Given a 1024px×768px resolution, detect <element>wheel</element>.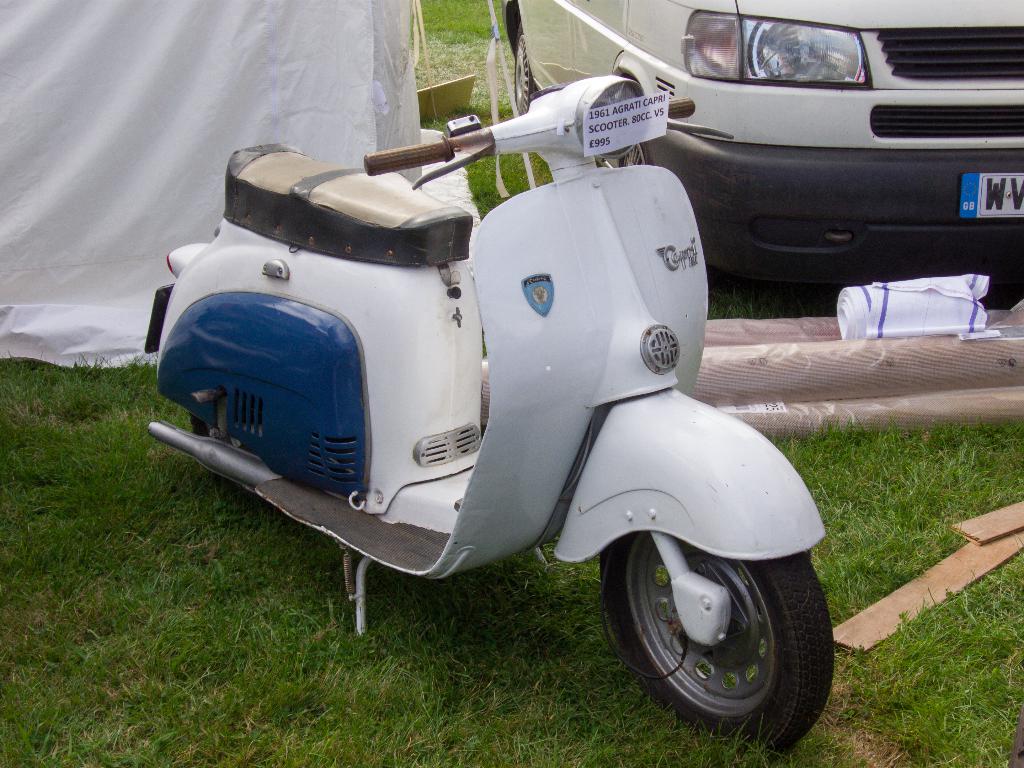
<bbox>602, 538, 826, 728</bbox>.
